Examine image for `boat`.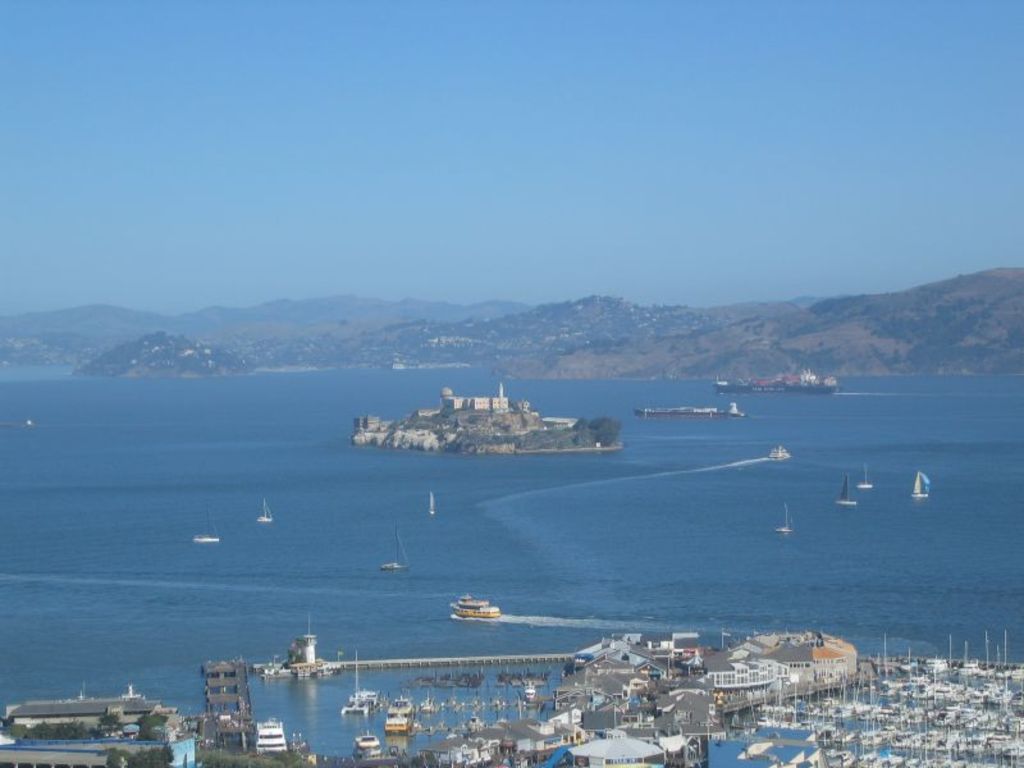
Examination result: (347, 666, 376, 708).
